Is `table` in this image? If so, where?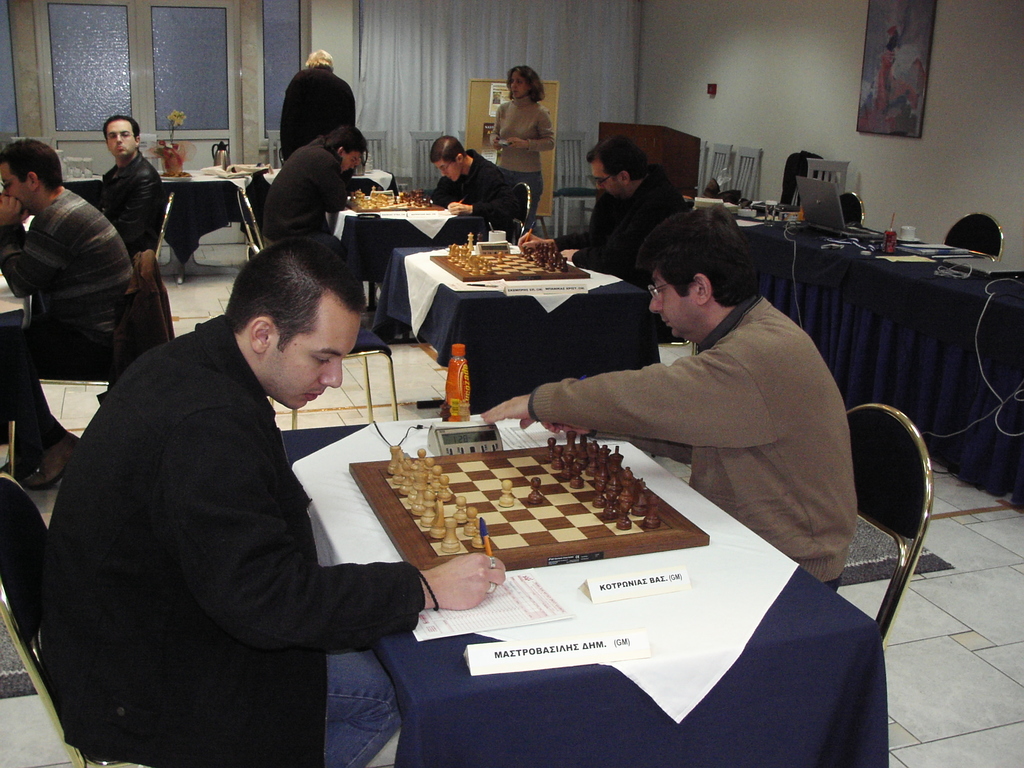
Yes, at pyautogui.locateOnScreen(0, 268, 28, 324).
